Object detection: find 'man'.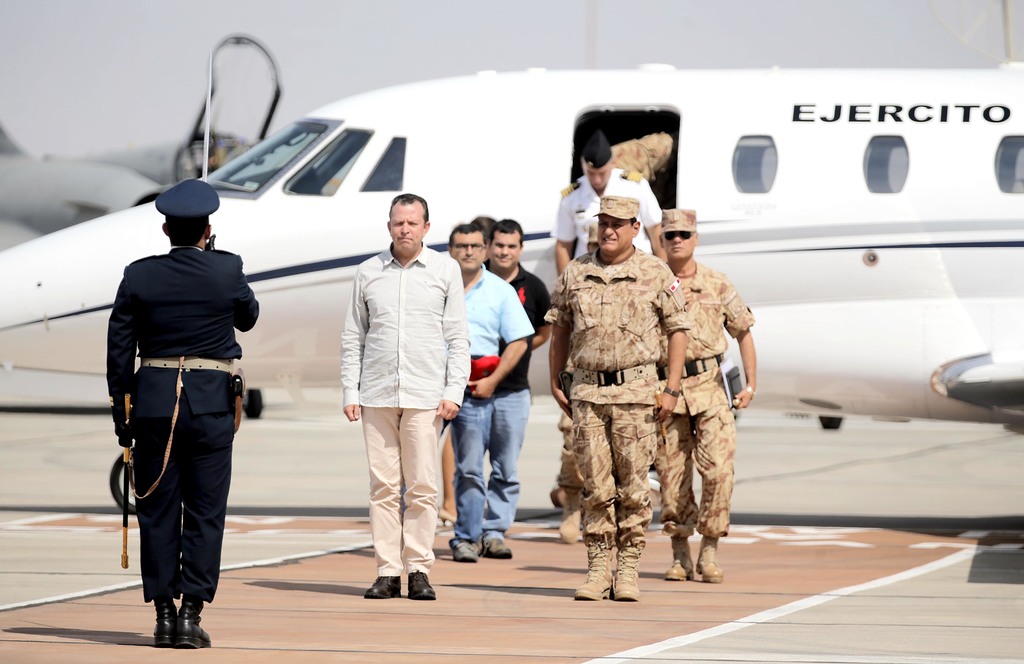
[x1=543, y1=138, x2=663, y2=271].
